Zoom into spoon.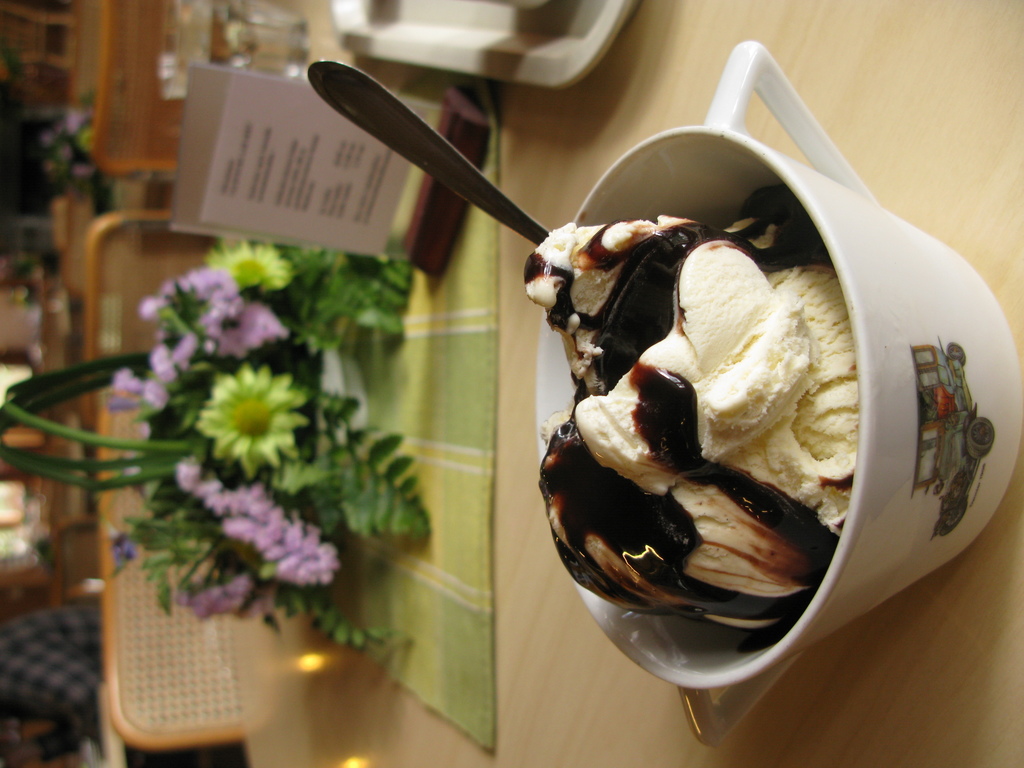
Zoom target: [306, 57, 547, 245].
